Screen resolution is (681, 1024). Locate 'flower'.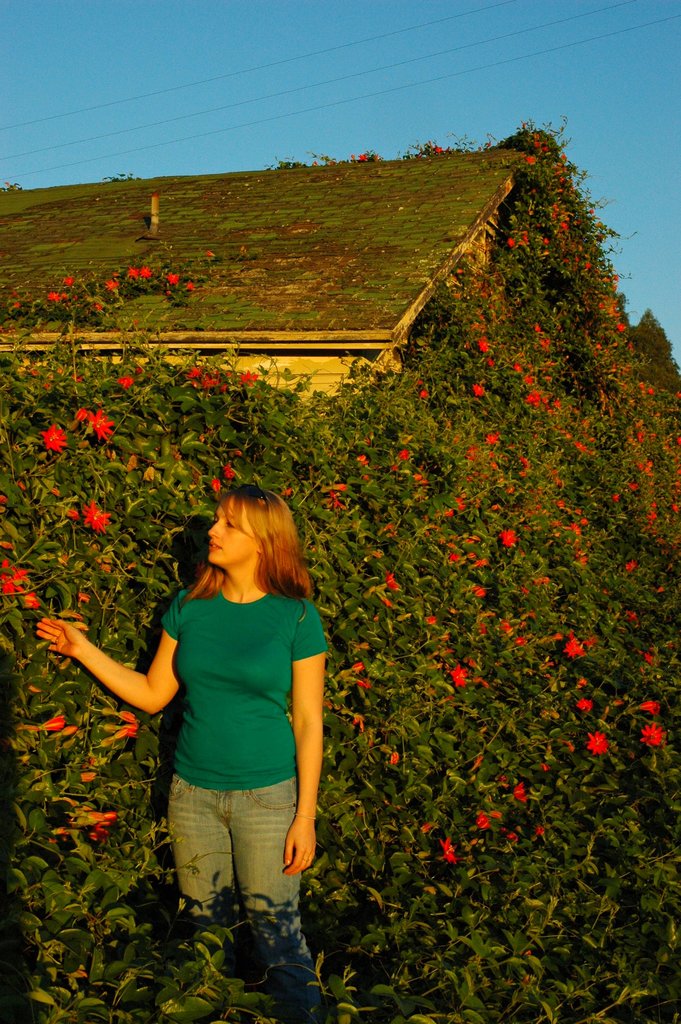
x1=450 y1=662 x2=472 y2=691.
